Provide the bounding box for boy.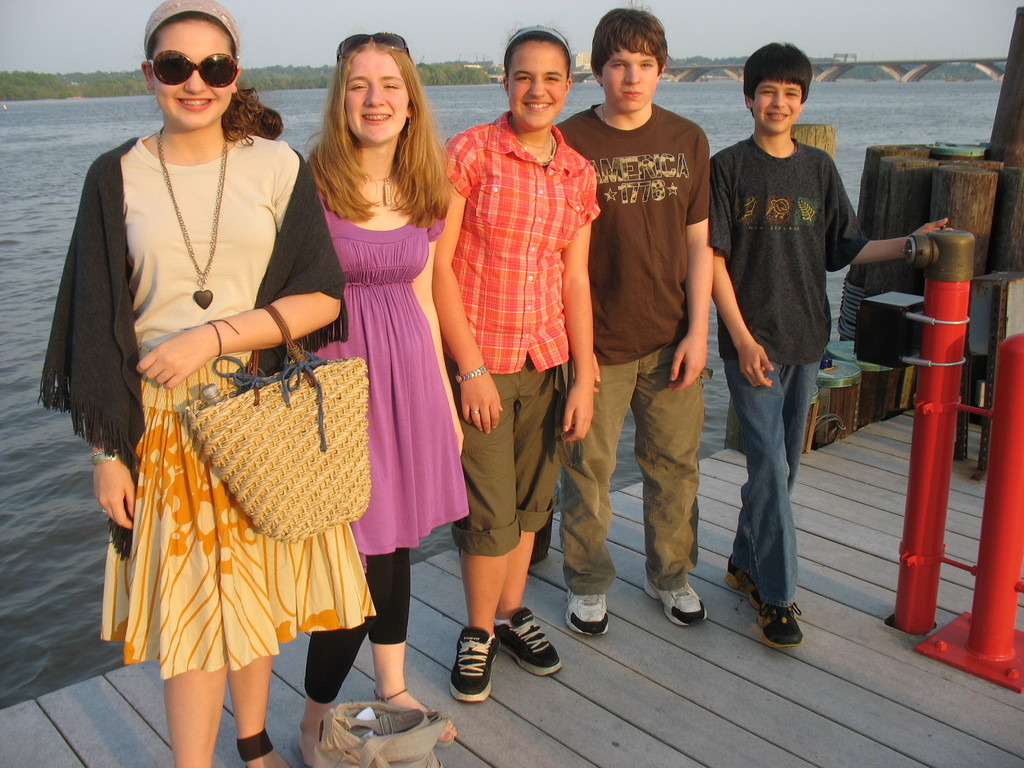
box(710, 41, 950, 648).
